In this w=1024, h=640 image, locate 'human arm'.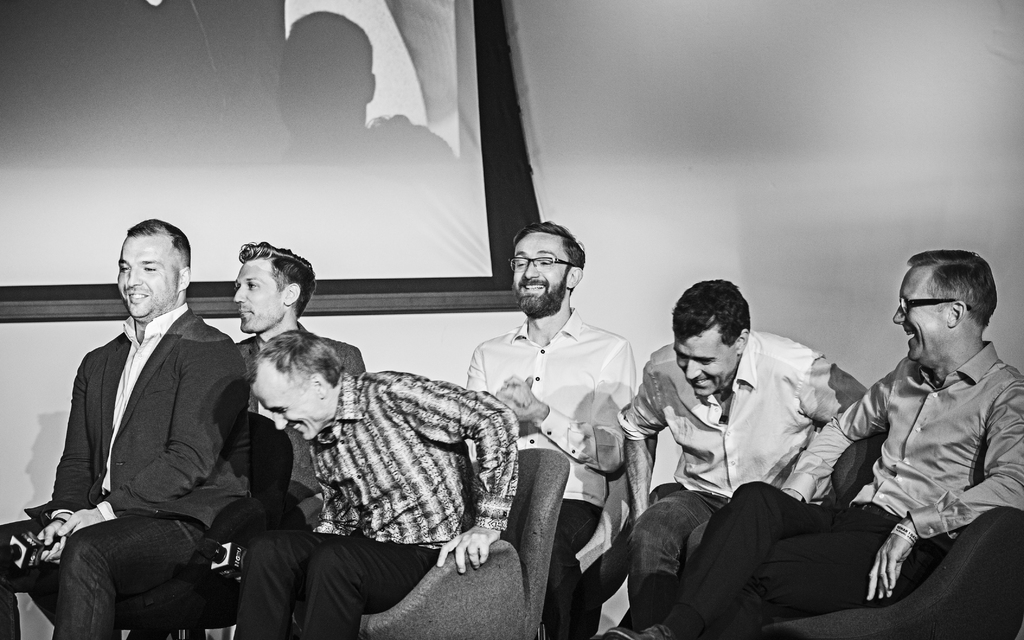
Bounding box: region(781, 373, 896, 503).
